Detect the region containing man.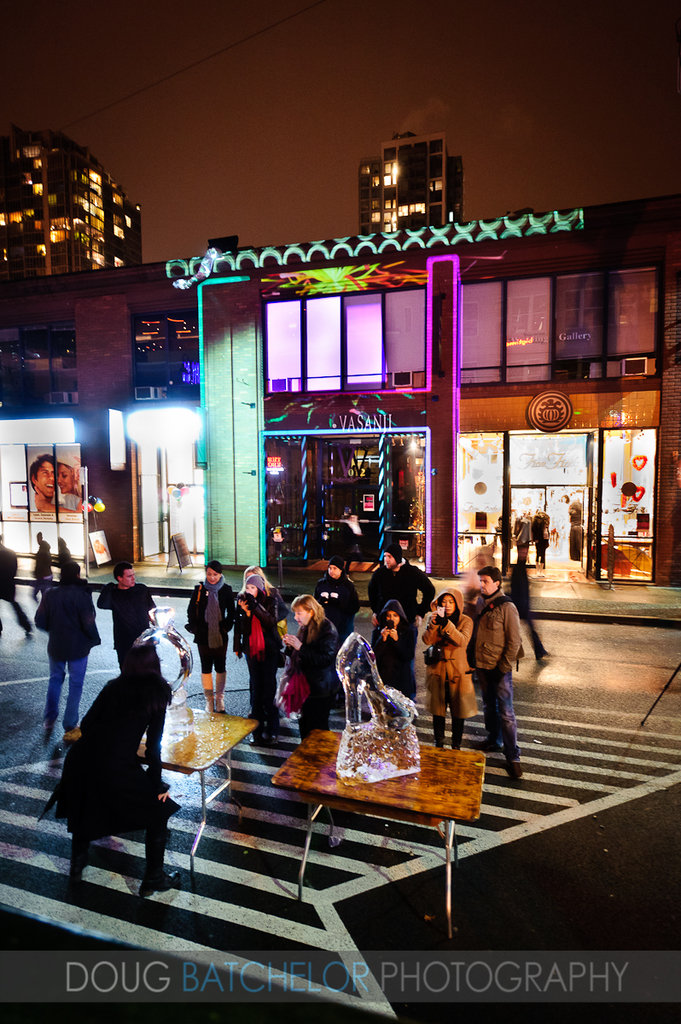
region(30, 527, 55, 598).
